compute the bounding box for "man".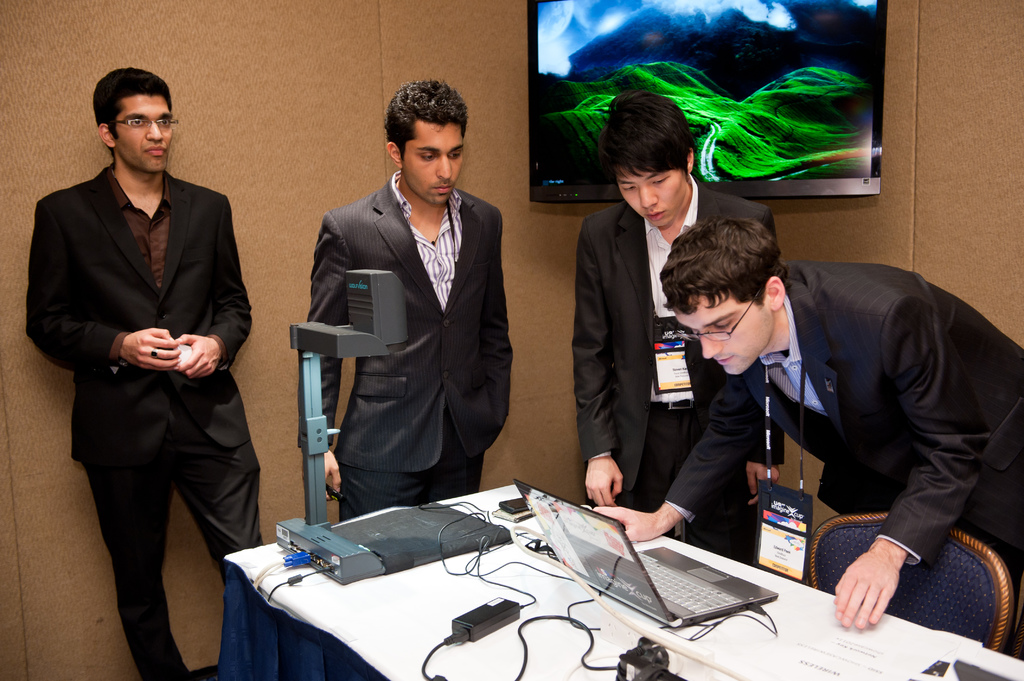
[x1=588, y1=209, x2=1023, y2=639].
